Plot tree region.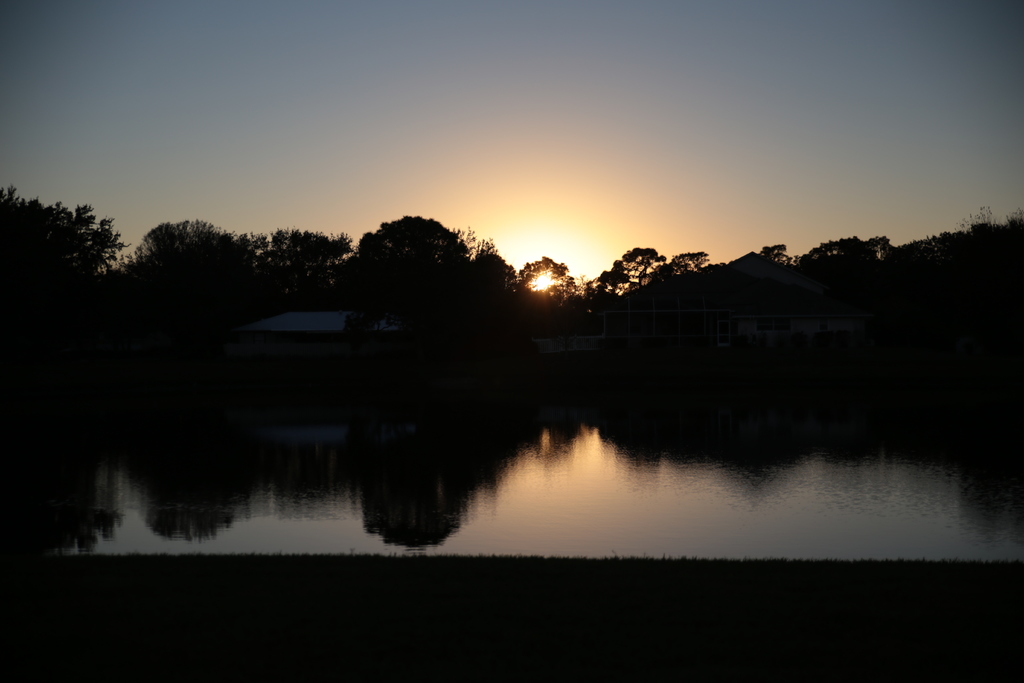
Plotted at (left=595, top=238, right=664, bottom=298).
